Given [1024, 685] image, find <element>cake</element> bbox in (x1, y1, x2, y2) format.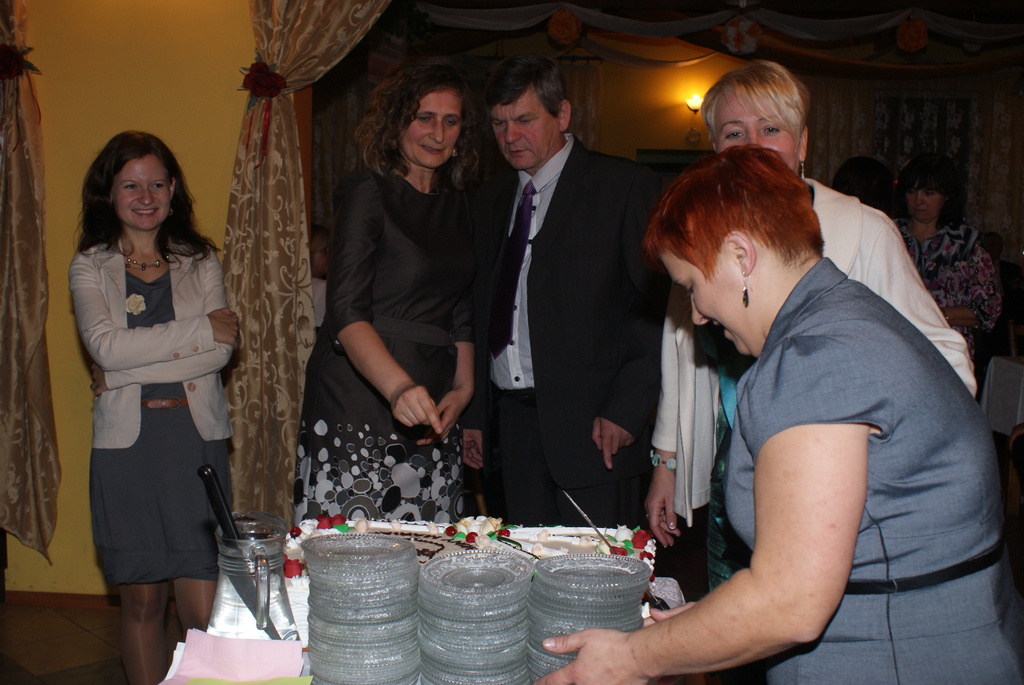
(287, 515, 661, 646).
